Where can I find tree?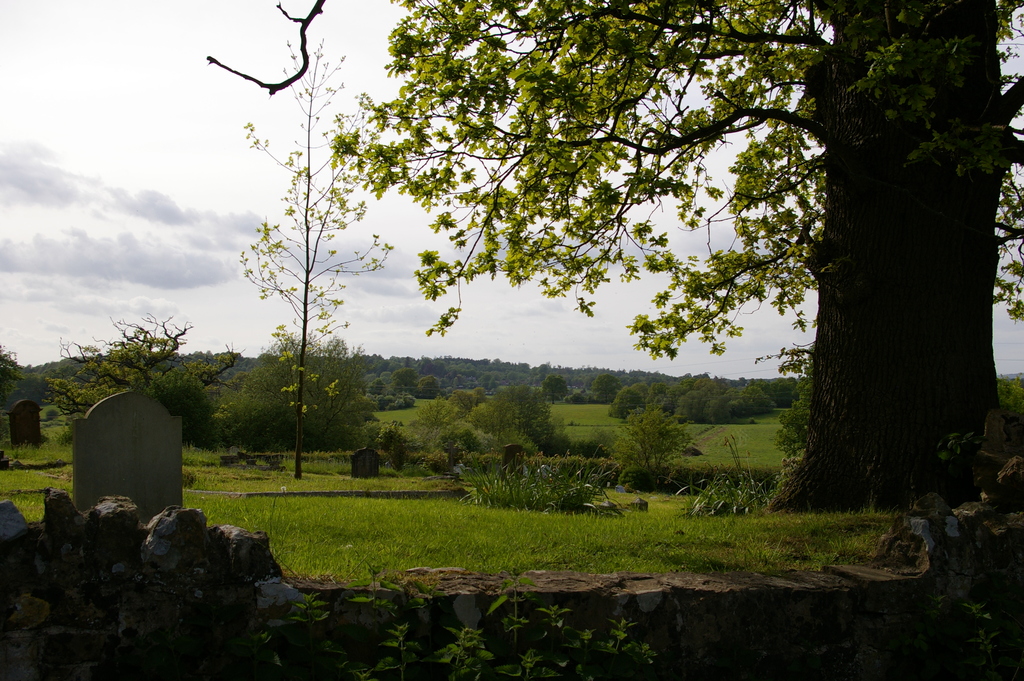
You can find it at x1=206, y1=23, x2=390, y2=504.
